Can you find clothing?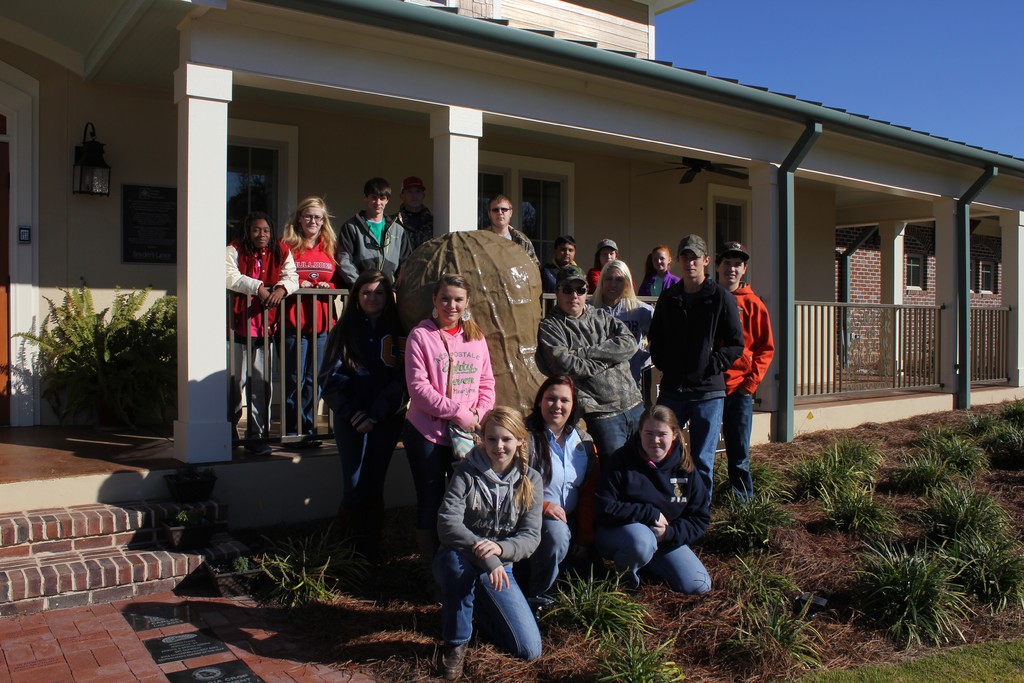
Yes, bounding box: <bbox>319, 315, 402, 497</bbox>.
